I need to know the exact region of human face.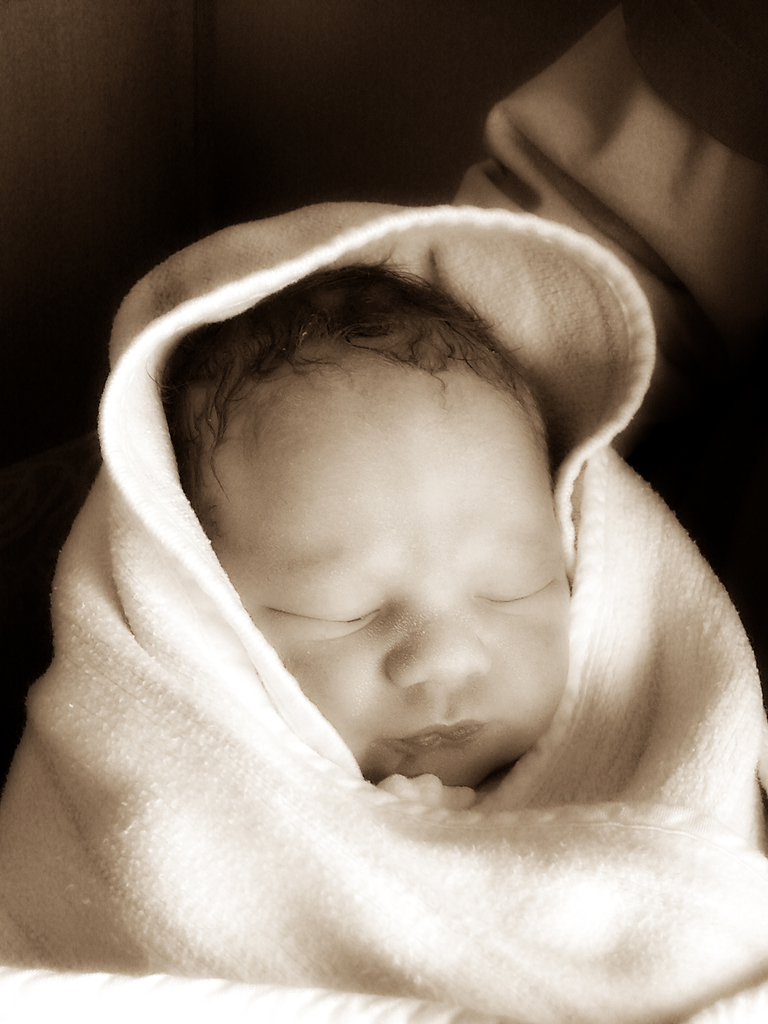
Region: Rect(207, 348, 573, 785).
